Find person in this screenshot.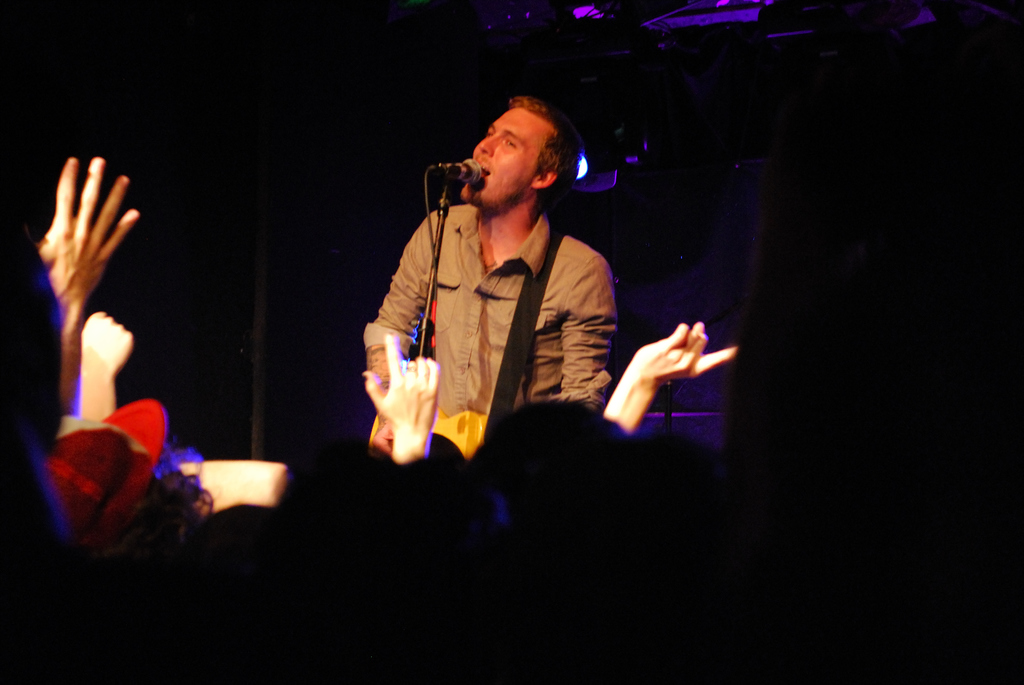
The bounding box for person is <box>365,95,621,457</box>.
